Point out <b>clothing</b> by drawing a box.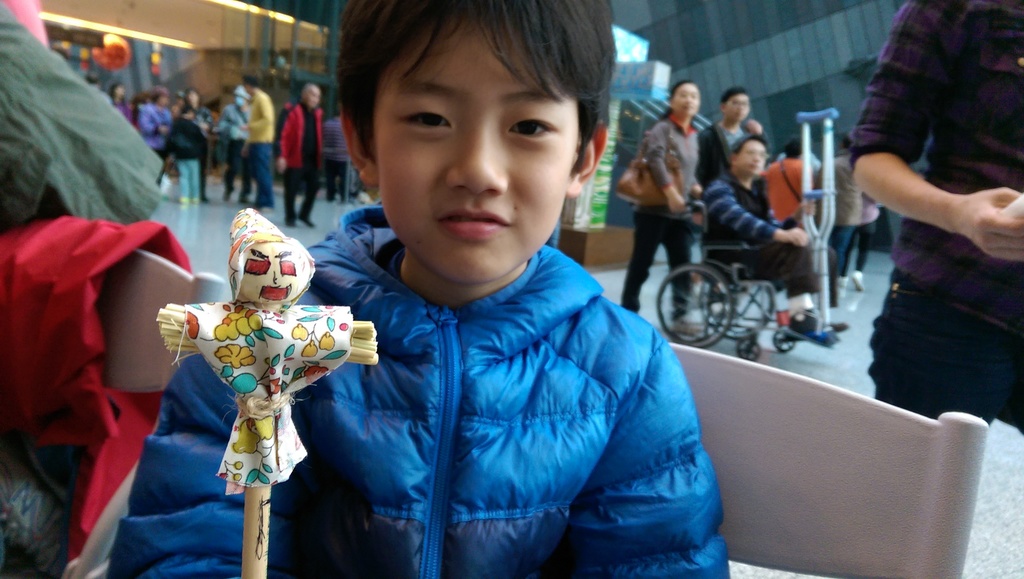
detection(764, 155, 813, 226).
